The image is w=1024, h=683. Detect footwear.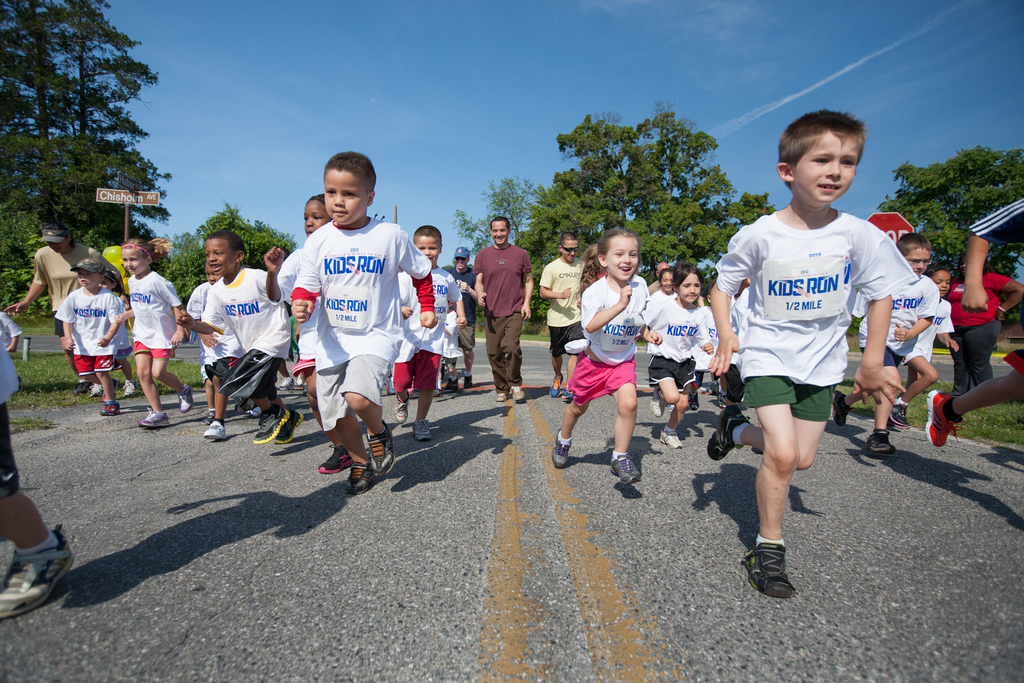
Detection: 465, 373, 476, 389.
